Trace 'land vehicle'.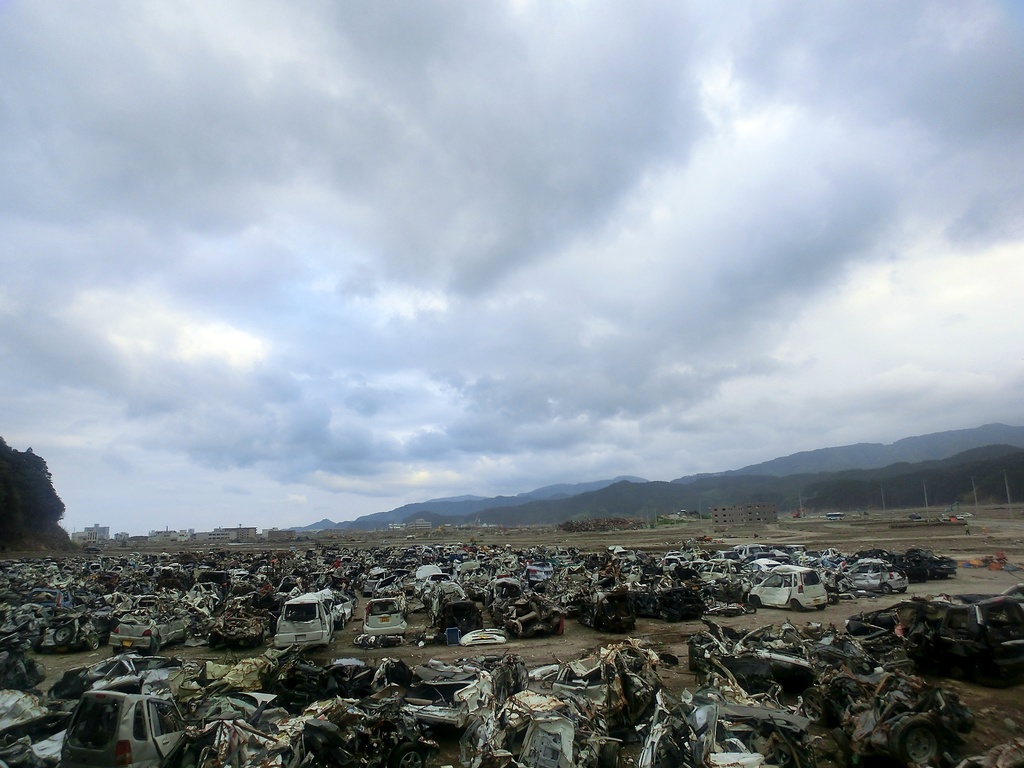
Traced to 362 598 404 634.
